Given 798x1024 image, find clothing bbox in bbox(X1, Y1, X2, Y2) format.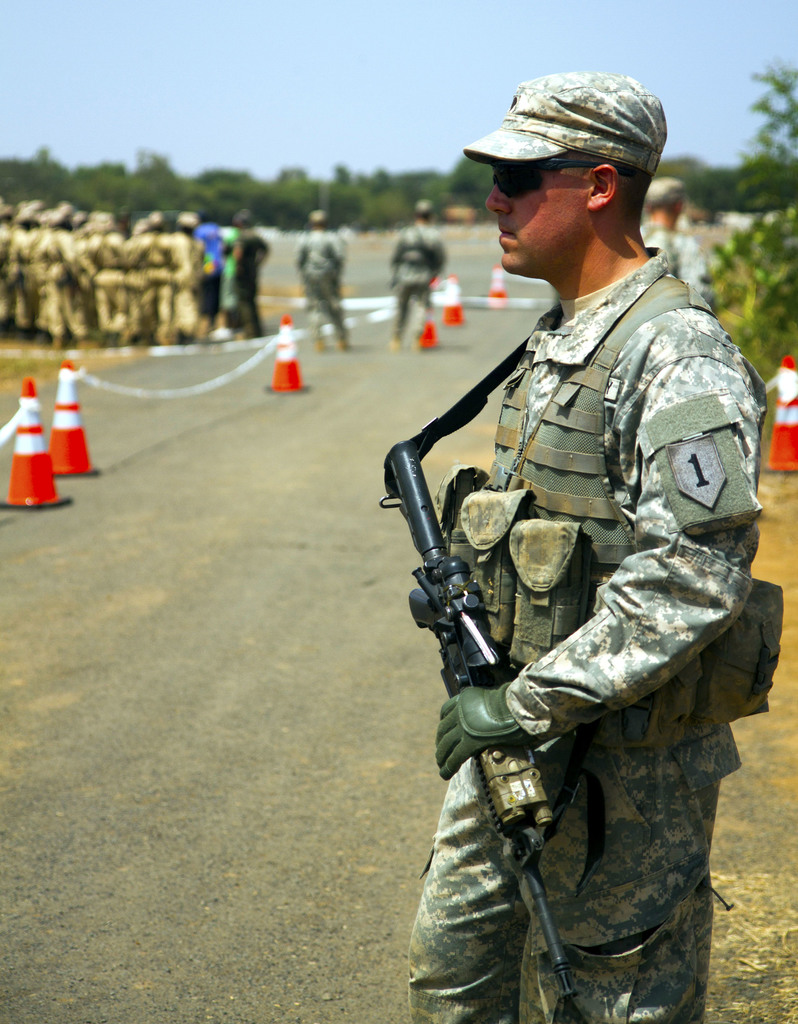
bbox(640, 221, 708, 291).
